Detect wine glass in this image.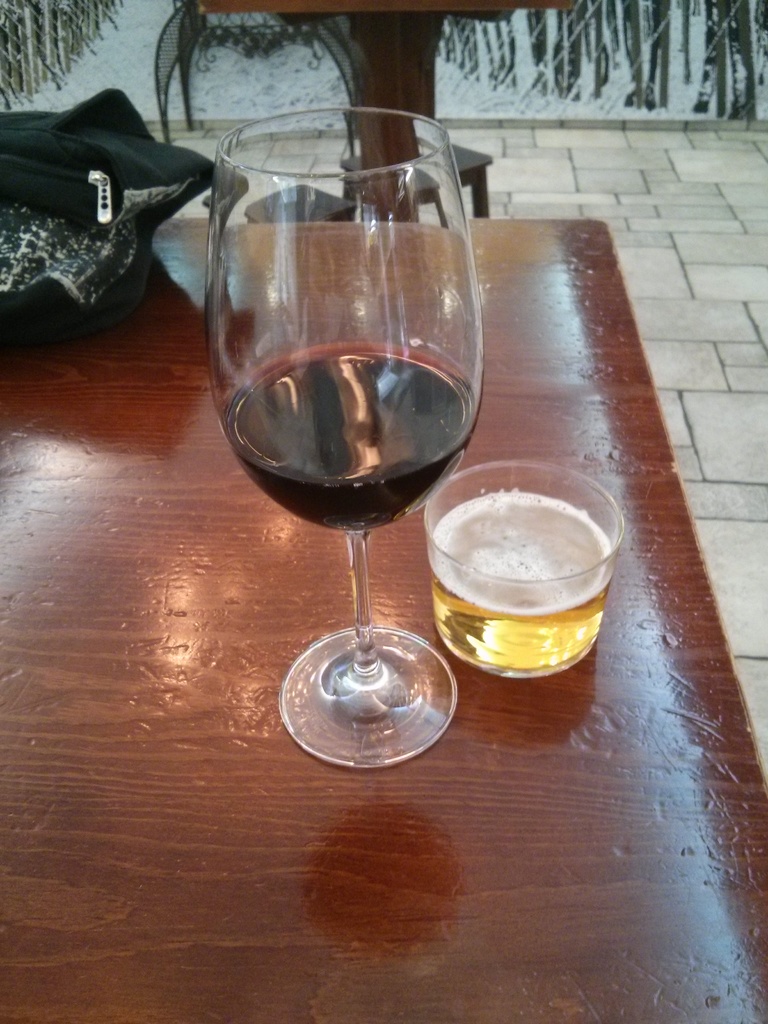
Detection: {"x1": 212, "y1": 97, "x2": 484, "y2": 792}.
